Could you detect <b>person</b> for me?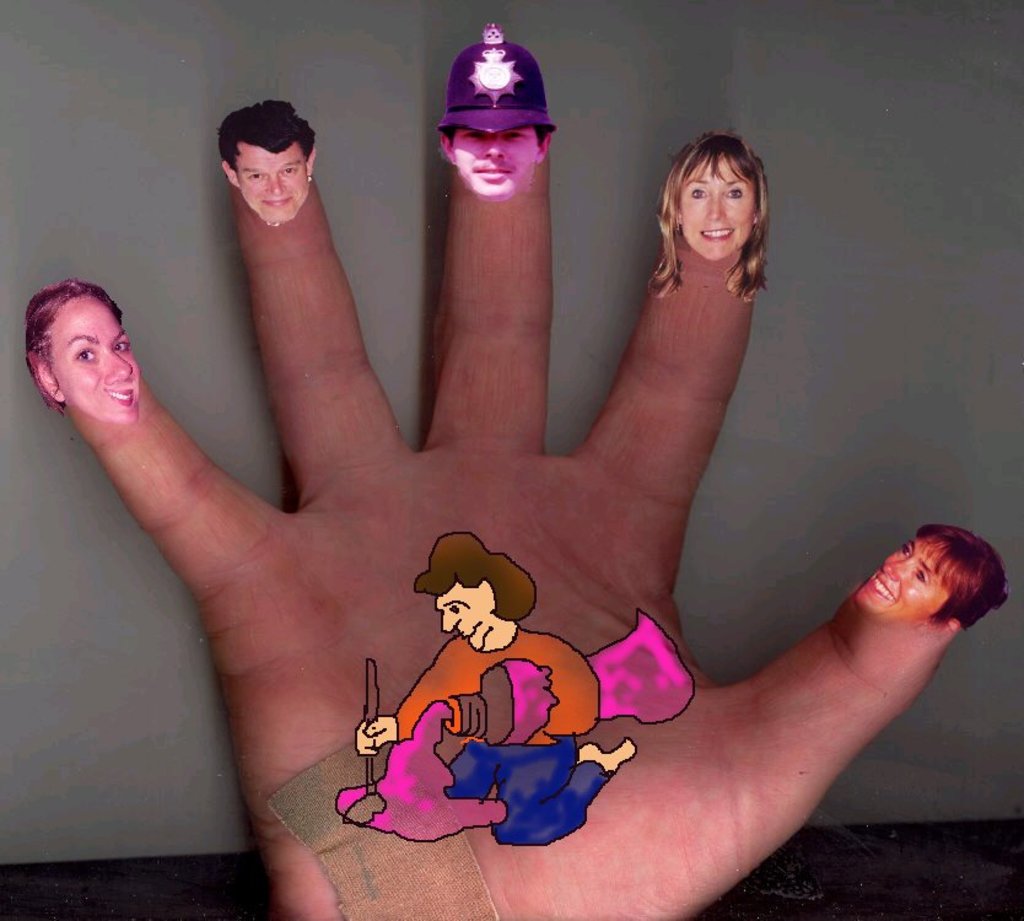
Detection result: [x1=435, y1=31, x2=556, y2=200].
